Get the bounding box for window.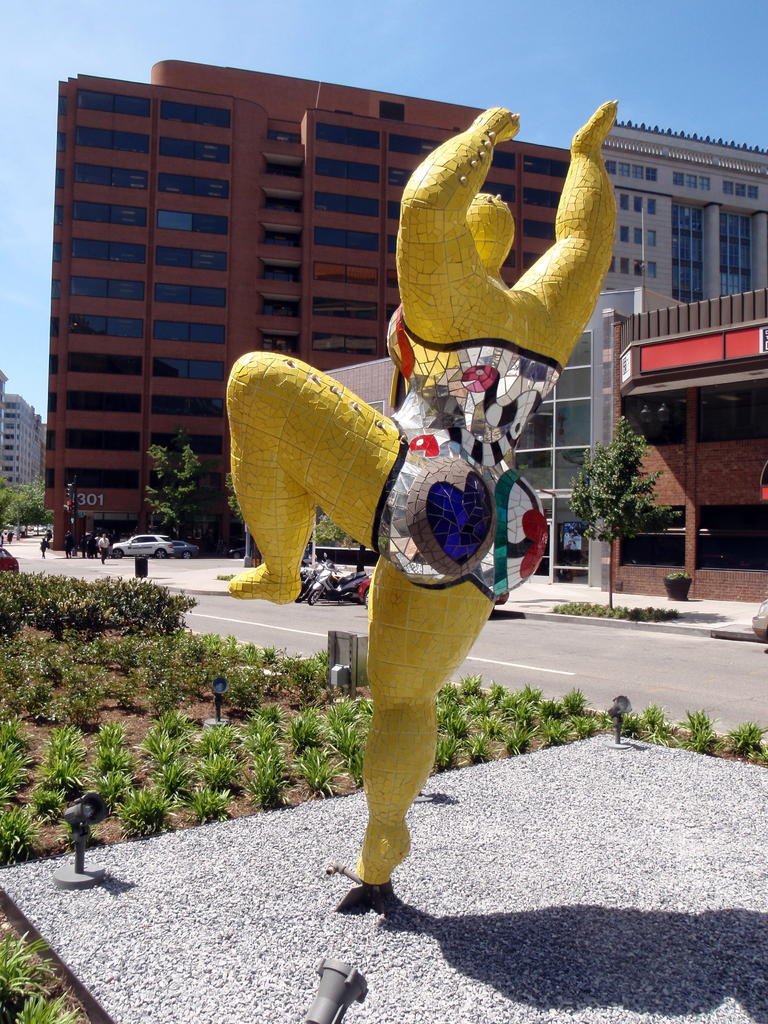
[646, 258, 657, 280].
